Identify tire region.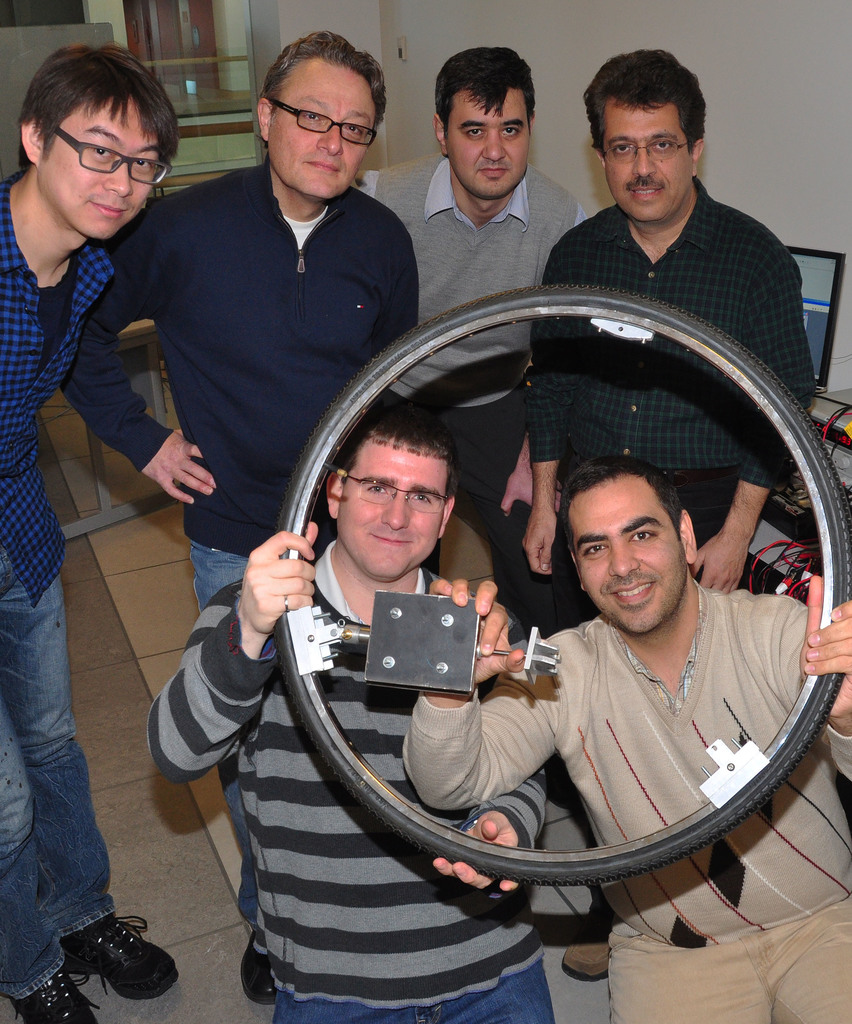
Region: {"left": 275, "top": 284, "right": 851, "bottom": 883}.
